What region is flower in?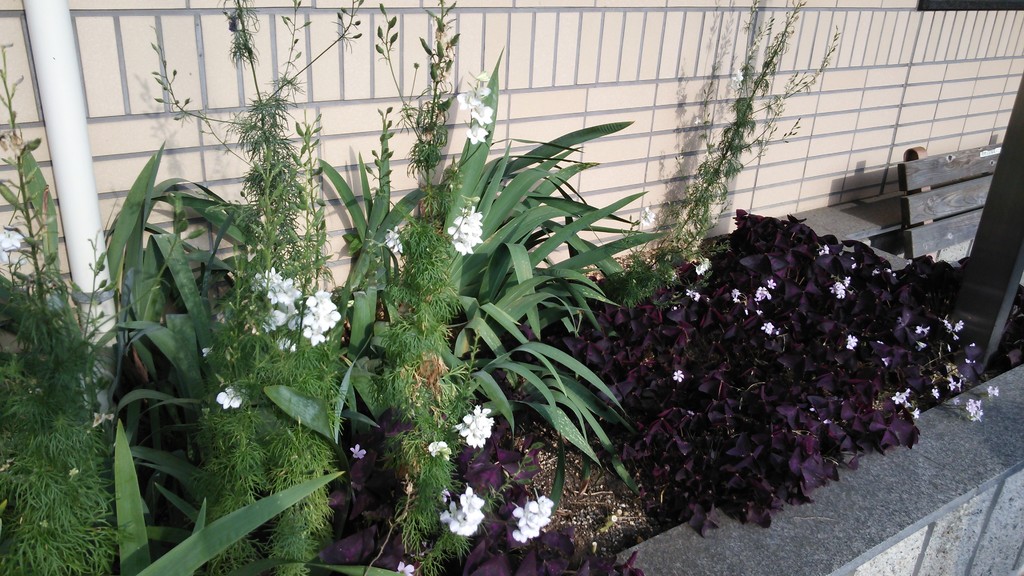
crop(928, 387, 942, 399).
